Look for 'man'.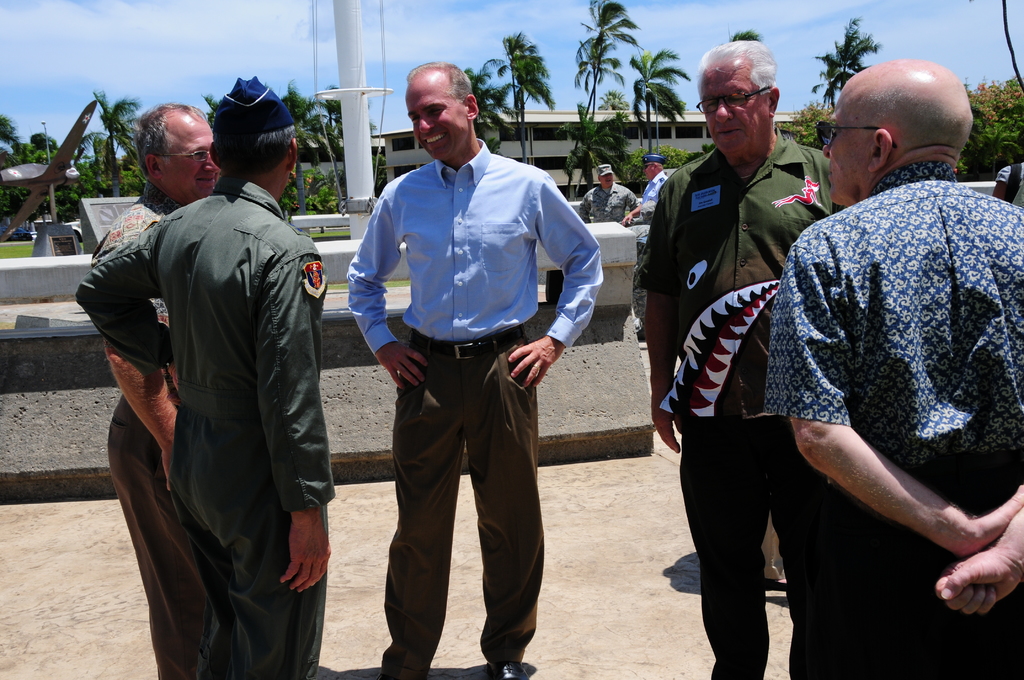
Found: x1=101 y1=95 x2=221 y2=679.
